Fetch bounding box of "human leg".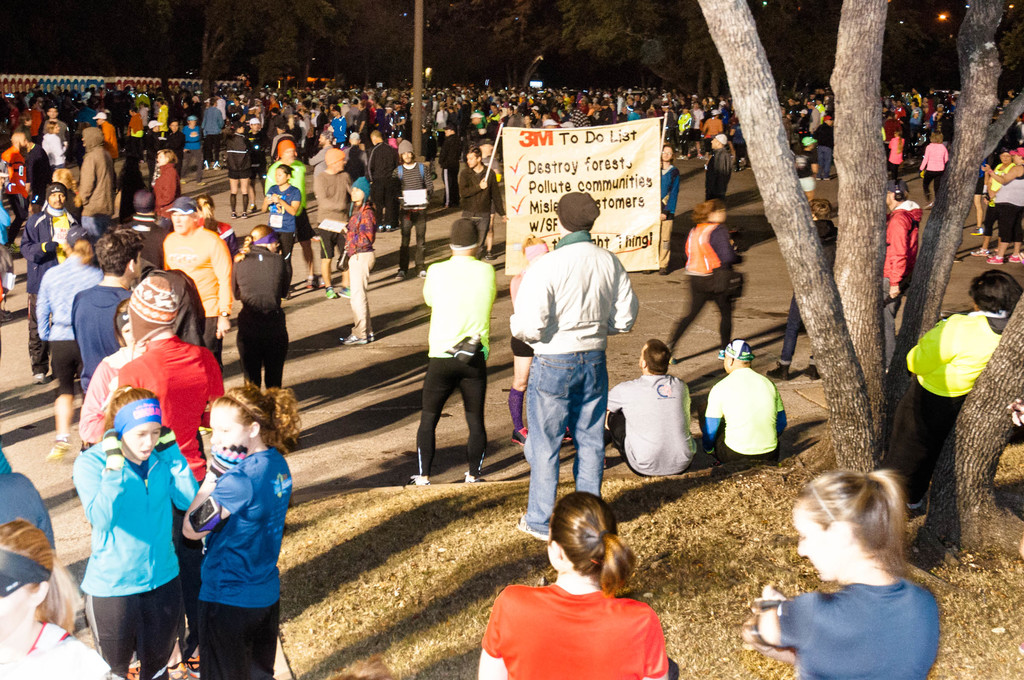
Bbox: BBox(666, 282, 705, 357).
